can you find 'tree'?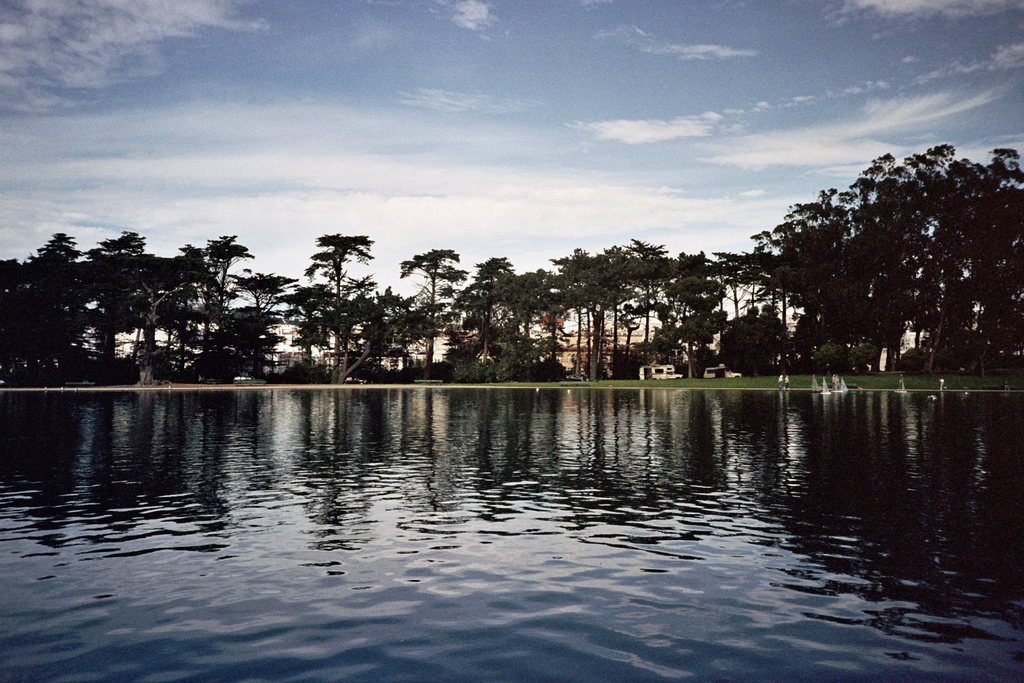
Yes, bounding box: pyautogui.locateOnScreen(602, 235, 680, 356).
